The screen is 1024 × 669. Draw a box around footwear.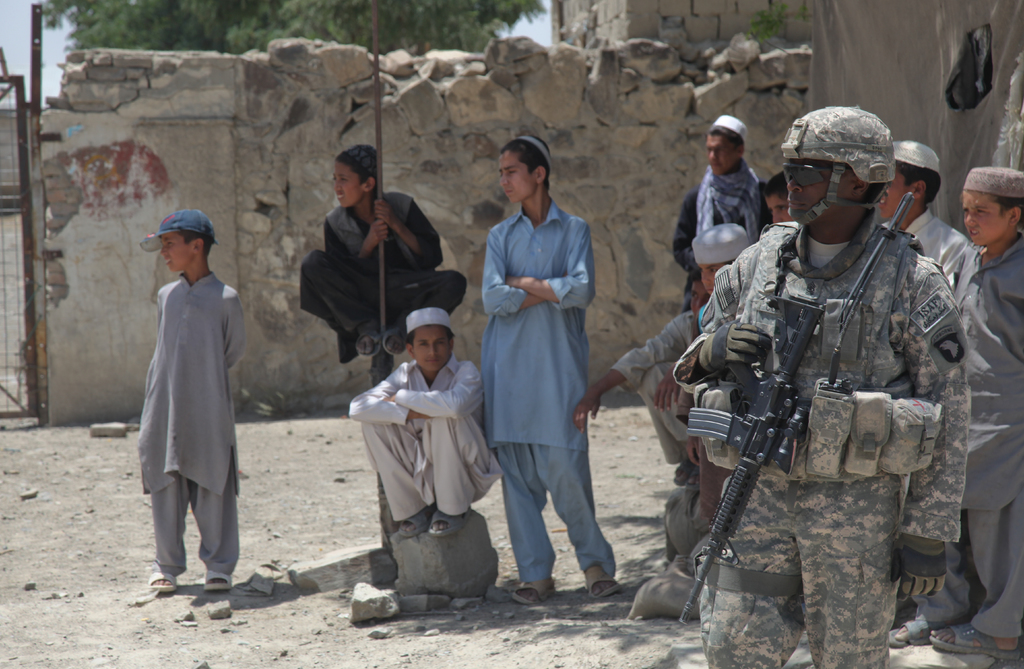
429/513/467/535.
